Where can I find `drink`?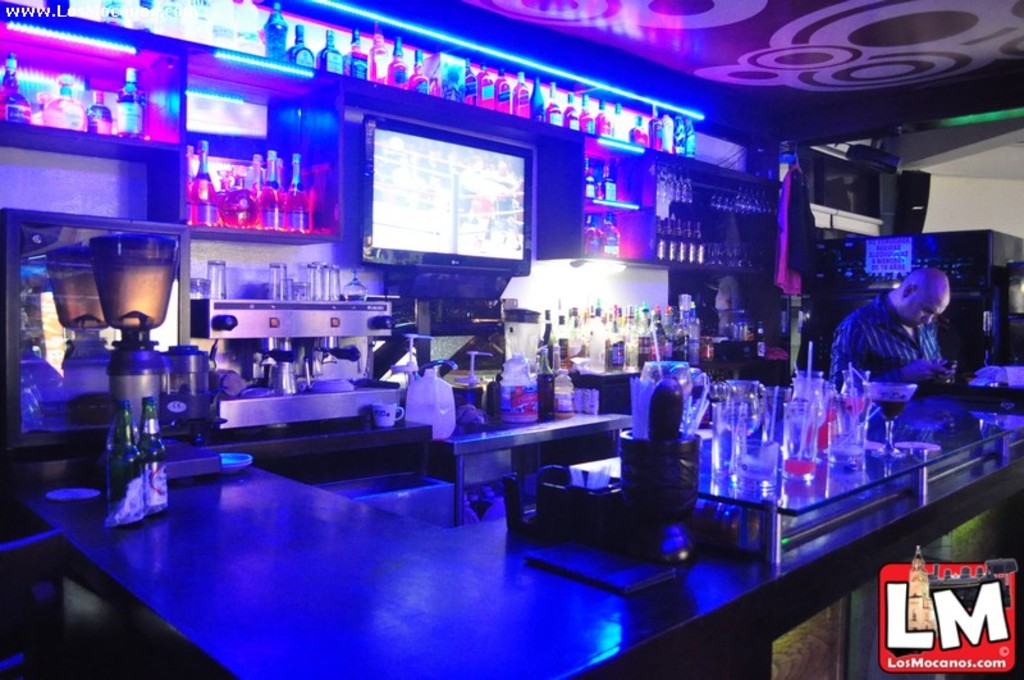
You can find it at BBox(221, 172, 253, 229).
